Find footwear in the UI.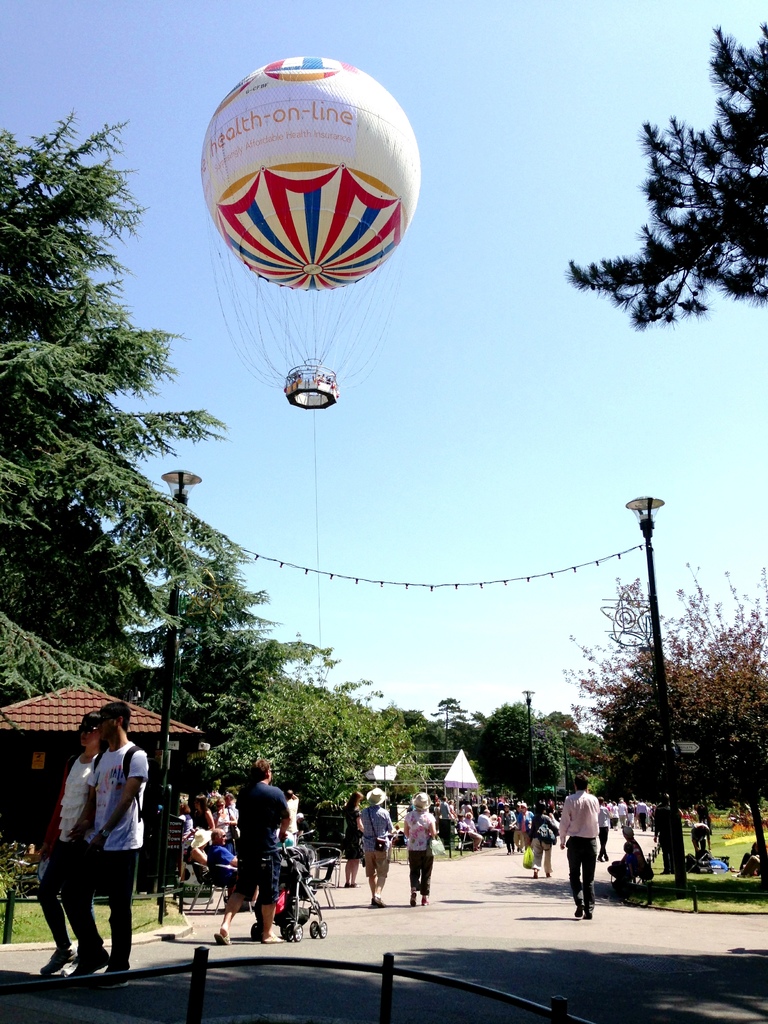
UI element at {"x1": 72, "y1": 952, "x2": 114, "y2": 984}.
